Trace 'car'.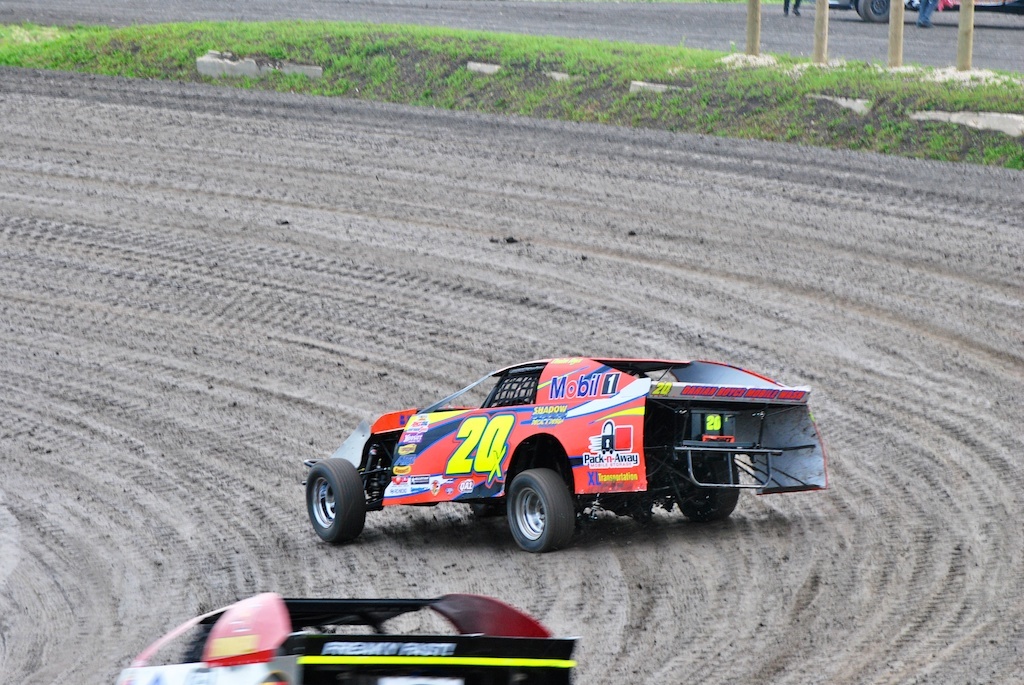
Traced to crop(106, 583, 580, 684).
